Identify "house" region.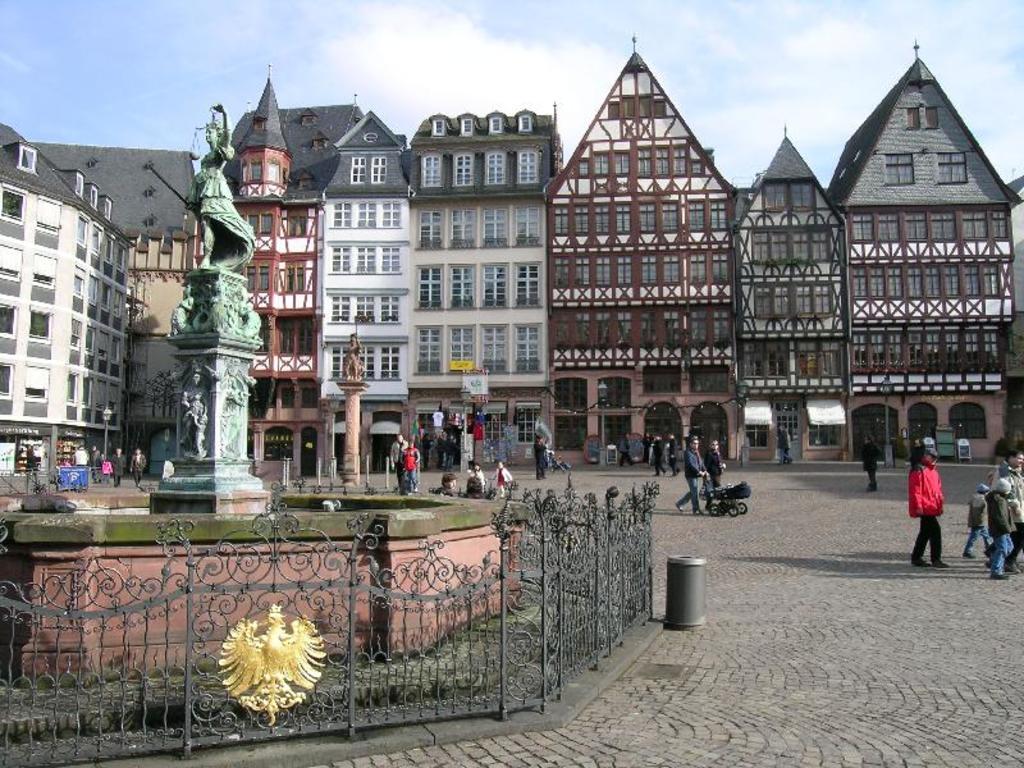
Region: select_region(218, 74, 343, 474).
